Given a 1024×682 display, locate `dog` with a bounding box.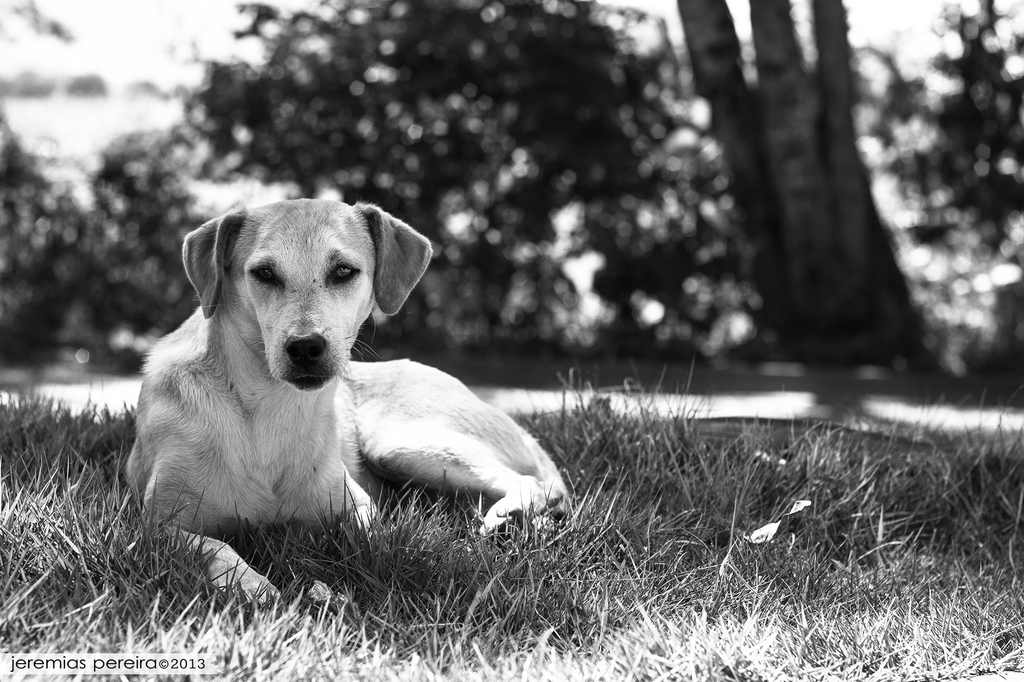
Located: 125/199/569/608.
